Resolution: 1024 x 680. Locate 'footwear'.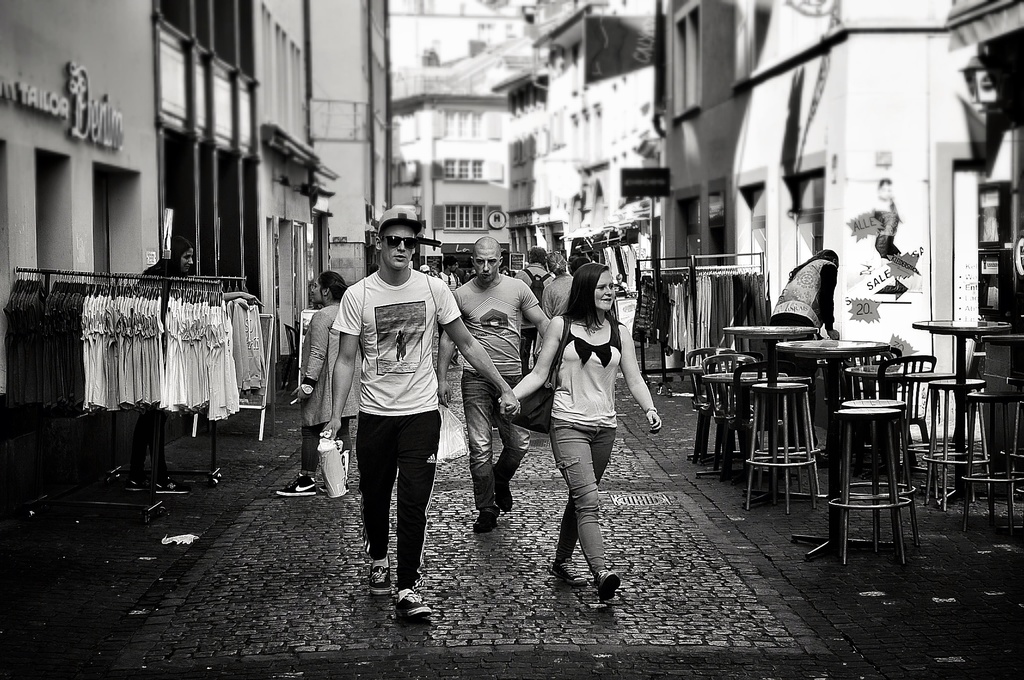
[371,551,391,595].
